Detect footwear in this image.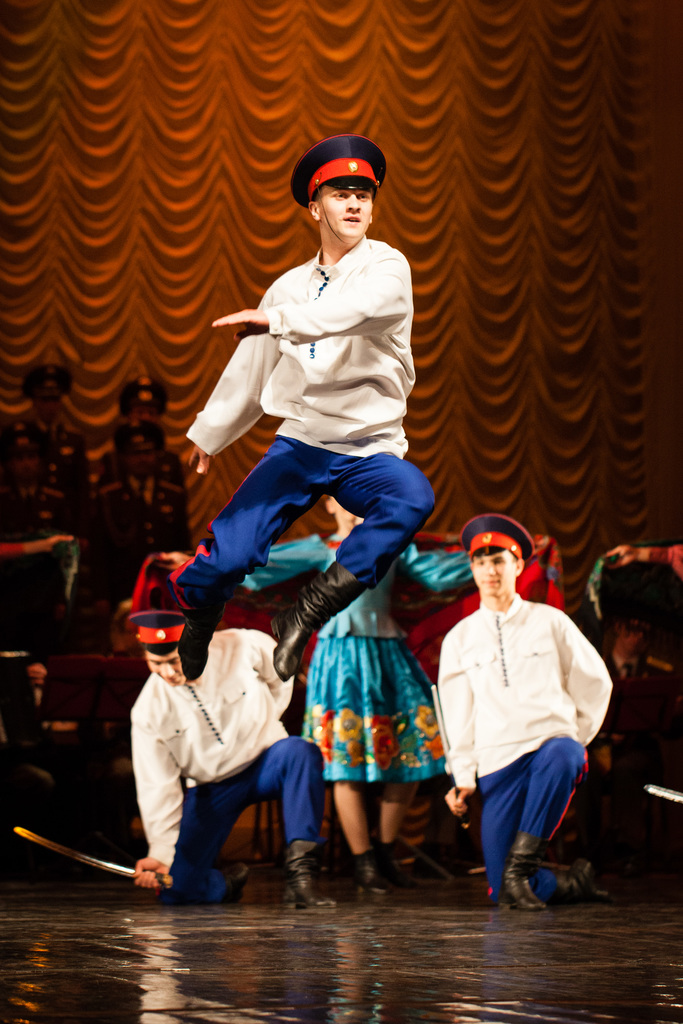
Detection: 386, 844, 420, 888.
